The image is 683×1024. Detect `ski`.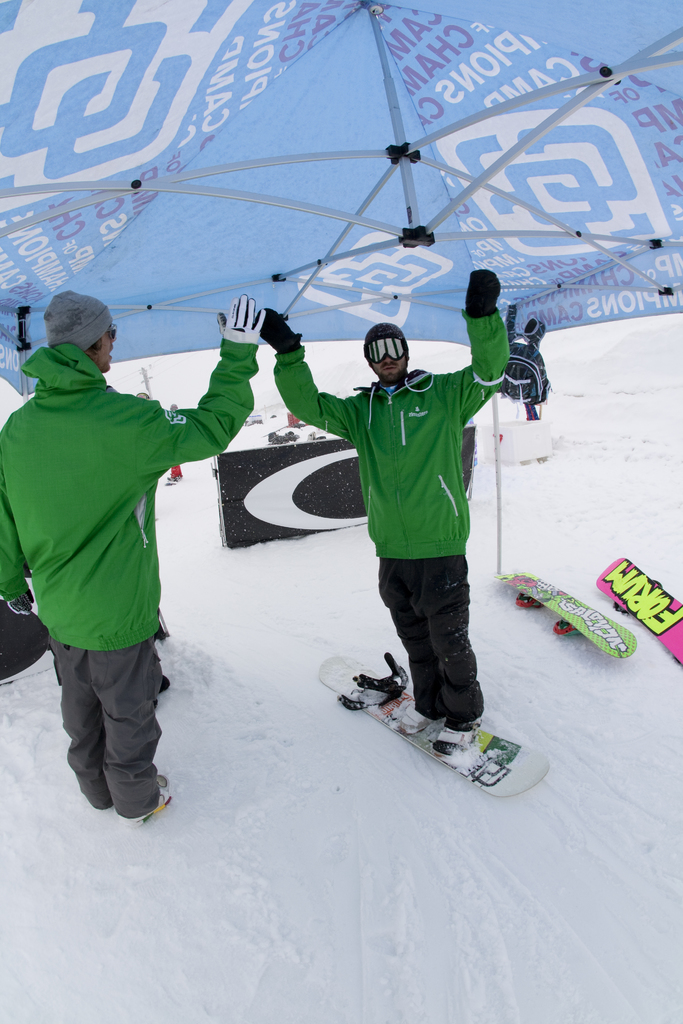
Detection: <region>498, 570, 646, 660</region>.
